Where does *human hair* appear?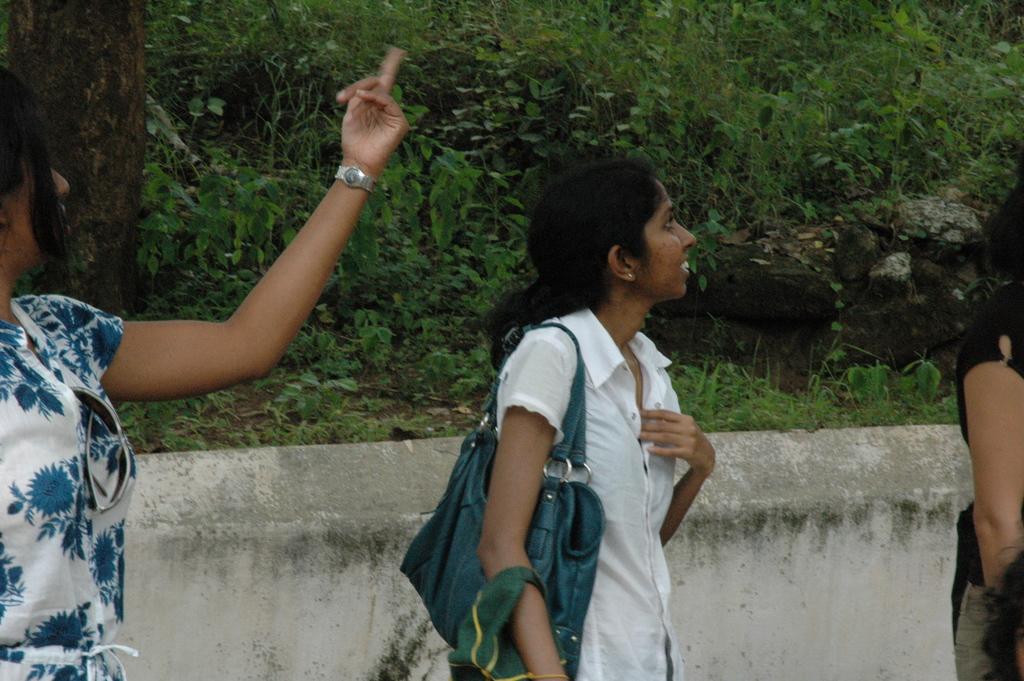
Appears at crop(2, 71, 61, 246).
